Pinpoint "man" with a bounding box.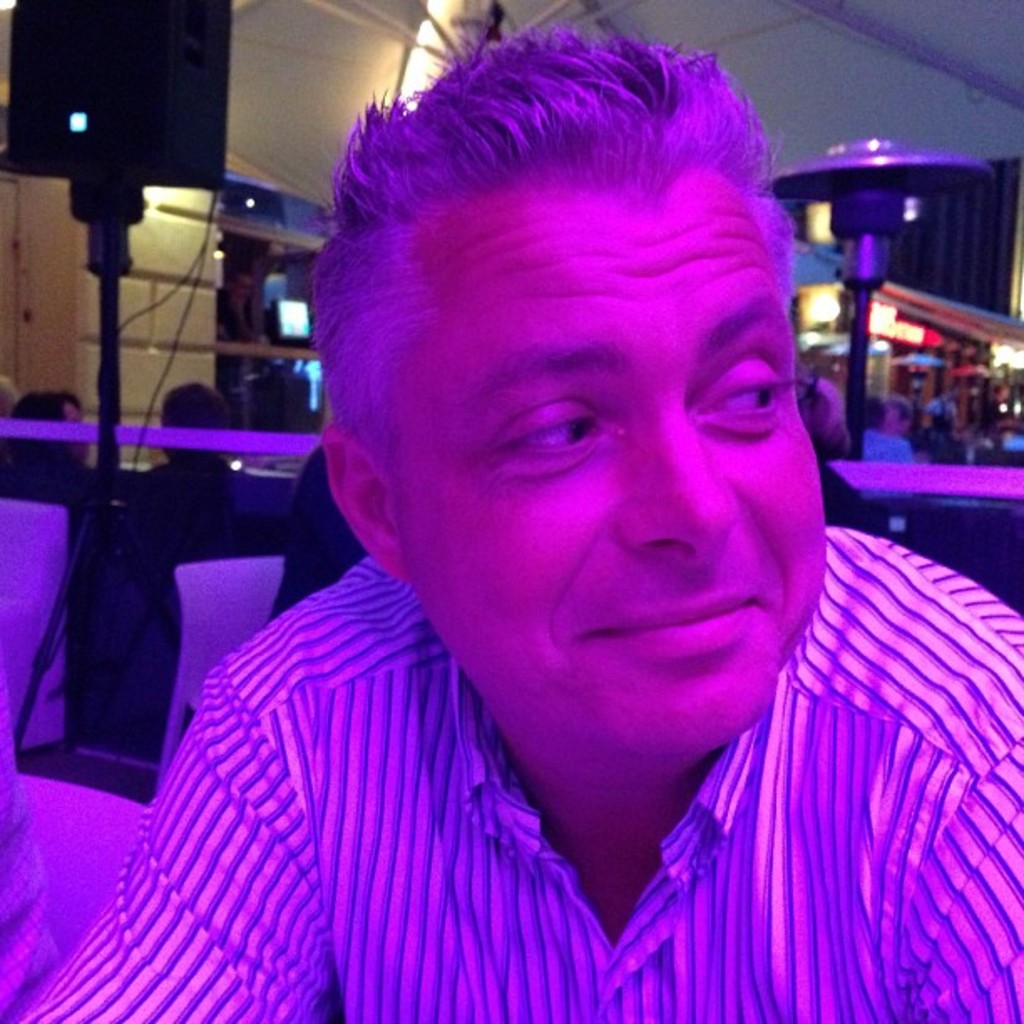
<box>55,40,1002,1014</box>.
